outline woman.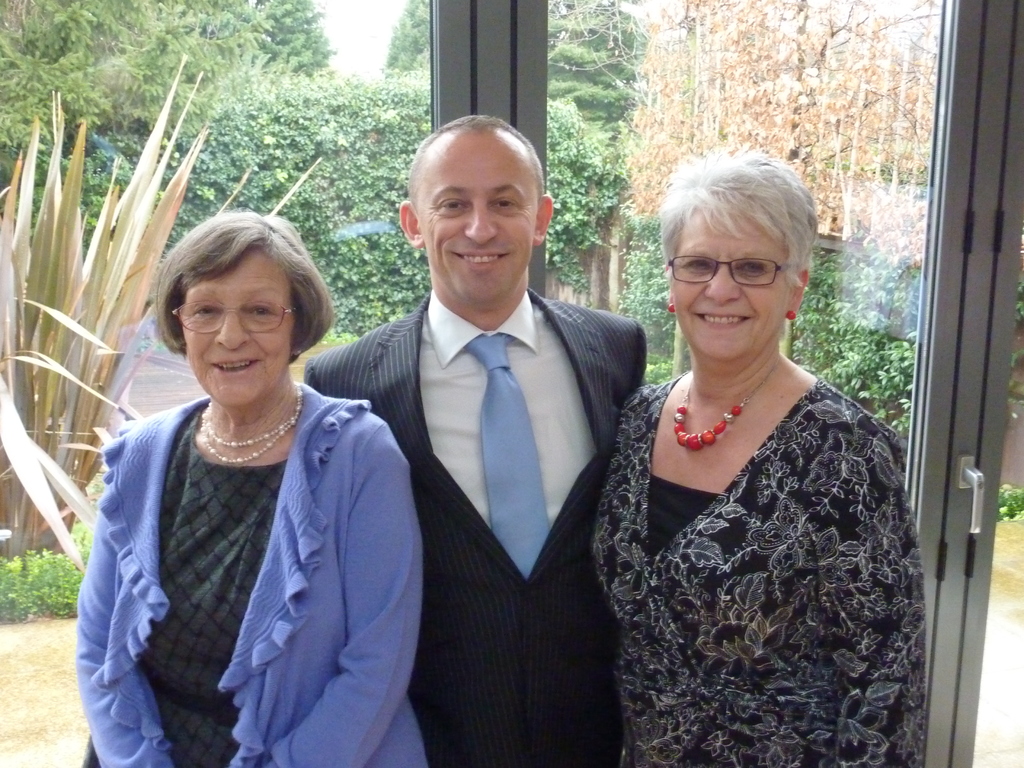
Outline: BBox(74, 213, 426, 767).
